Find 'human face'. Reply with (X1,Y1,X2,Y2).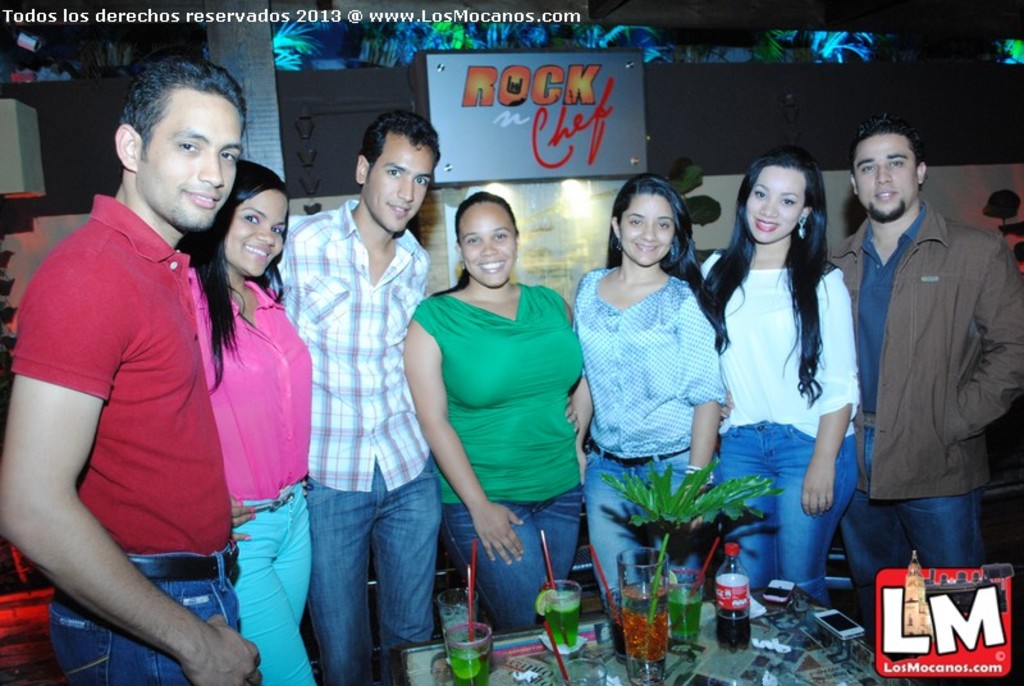
(361,132,433,227).
